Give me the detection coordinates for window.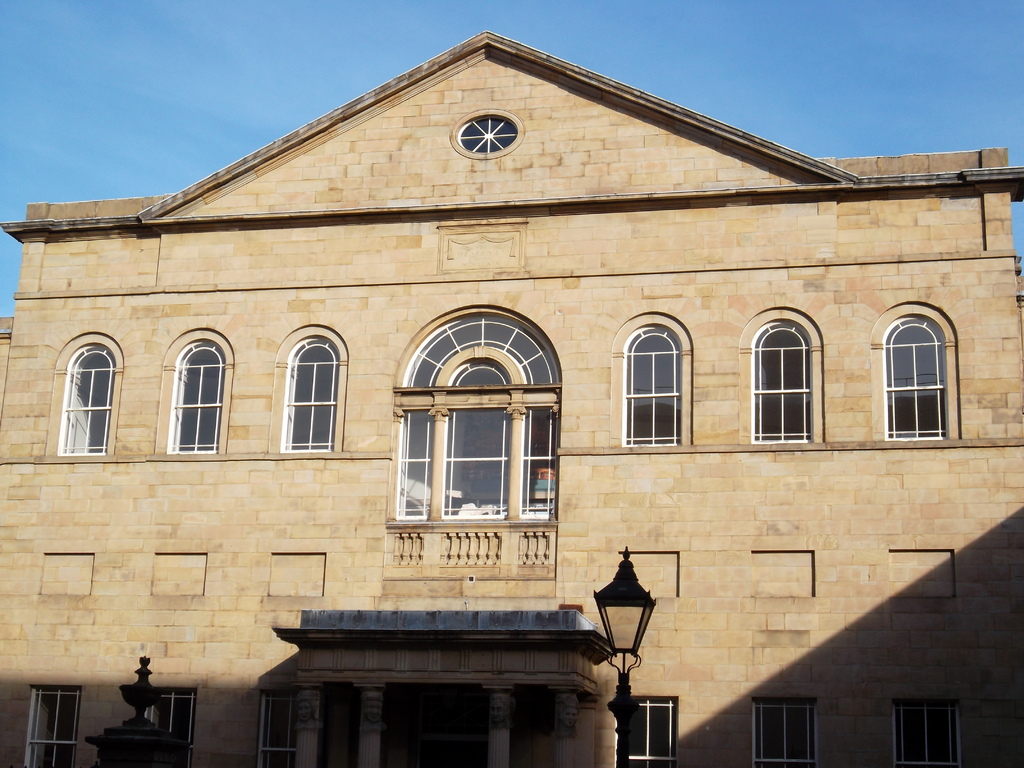
box(749, 701, 810, 767).
